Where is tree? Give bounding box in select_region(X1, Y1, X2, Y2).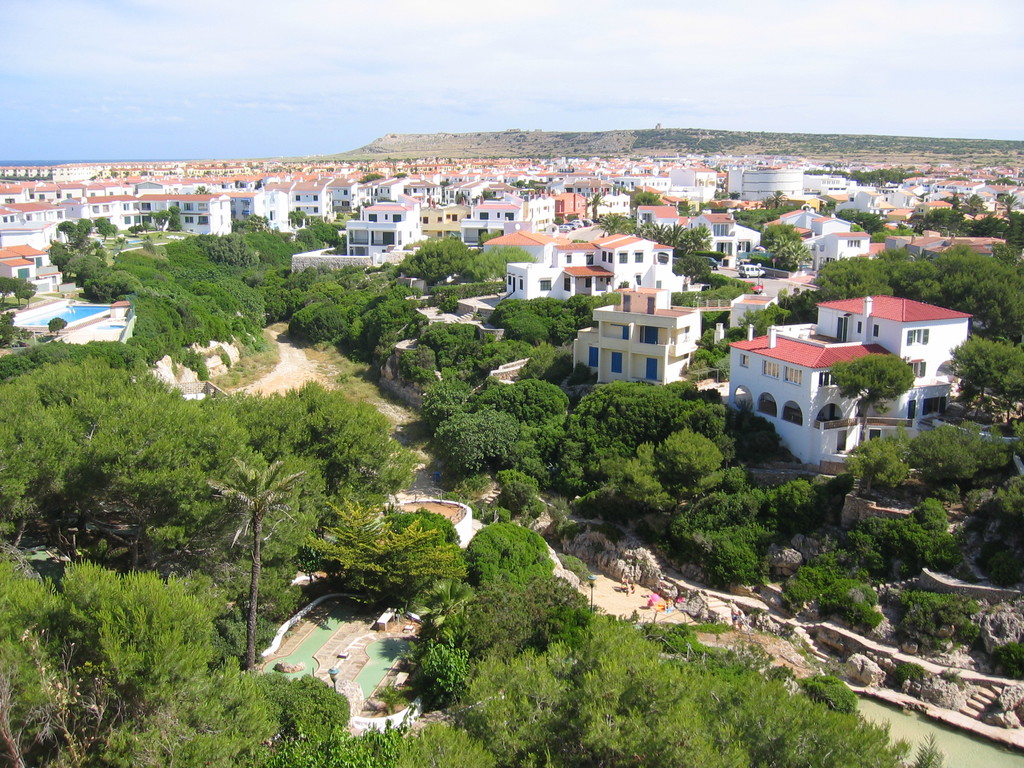
select_region(466, 515, 550, 582).
